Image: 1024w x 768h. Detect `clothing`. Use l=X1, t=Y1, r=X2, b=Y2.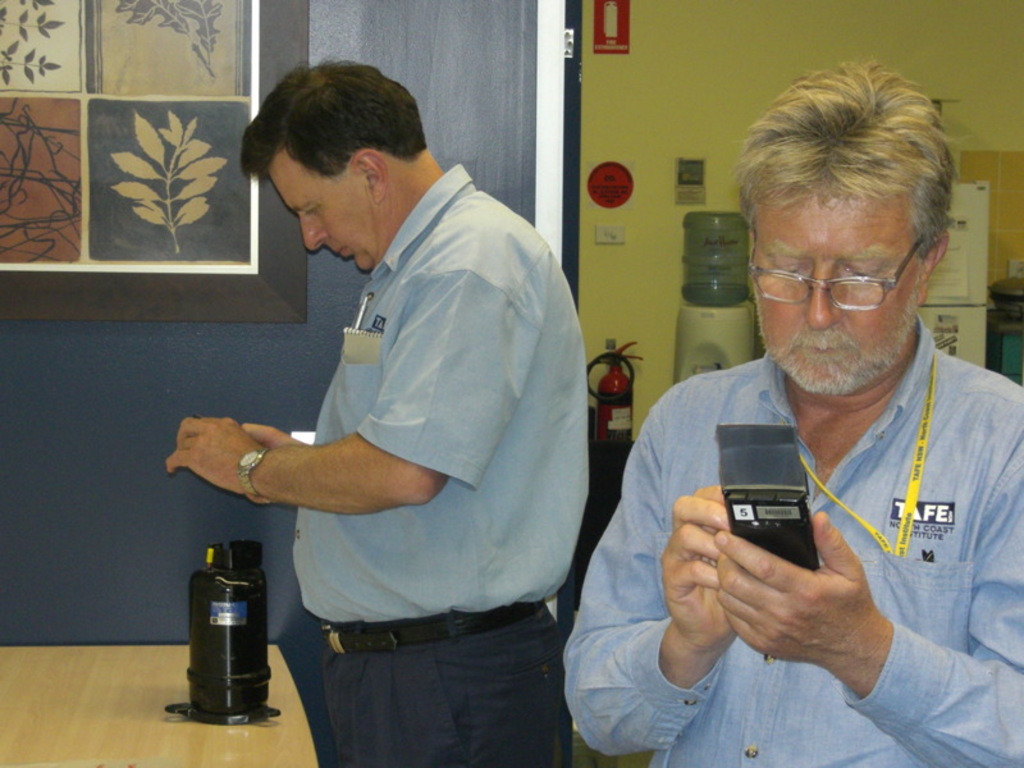
l=618, t=302, r=1023, b=732.
